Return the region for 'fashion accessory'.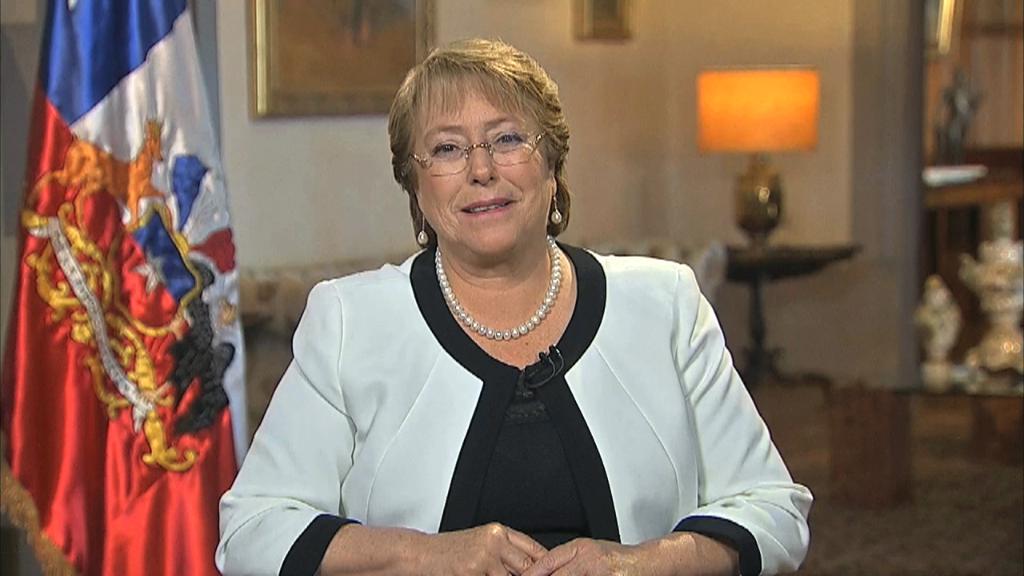
546 193 567 229.
